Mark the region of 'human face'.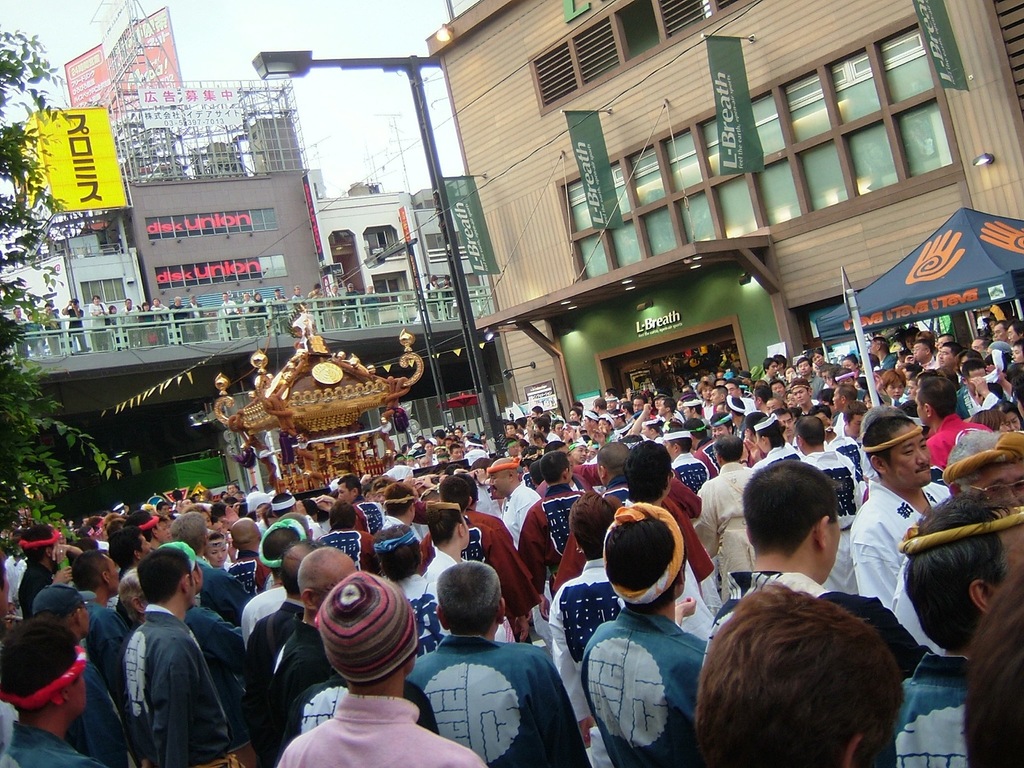
Region: <box>176,297,182,304</box>.
